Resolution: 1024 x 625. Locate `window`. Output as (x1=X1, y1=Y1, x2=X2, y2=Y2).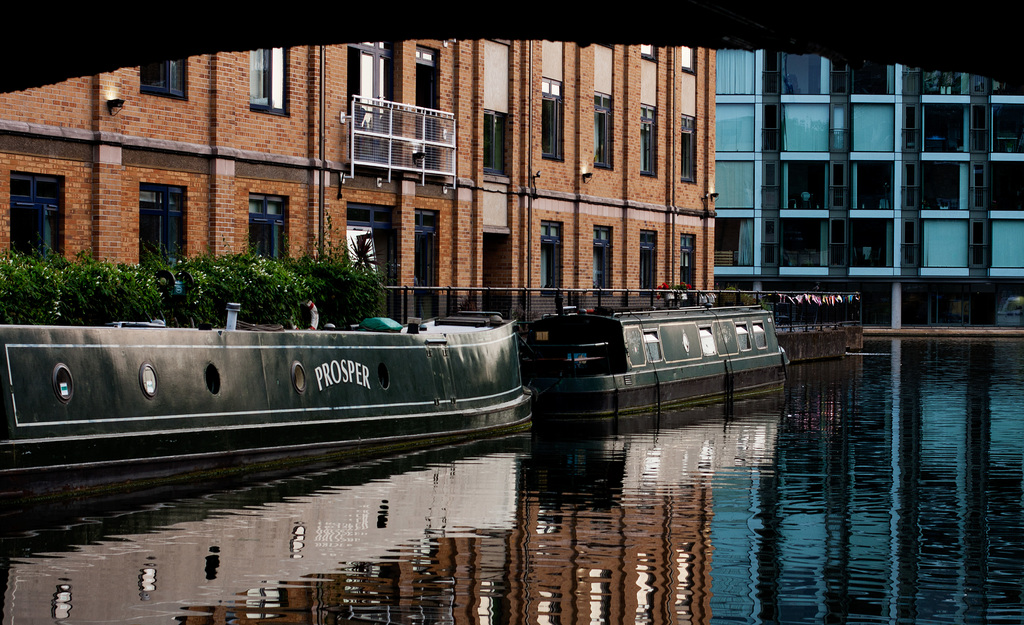
(x1=847, y1=163, x2=893, y2=213).
